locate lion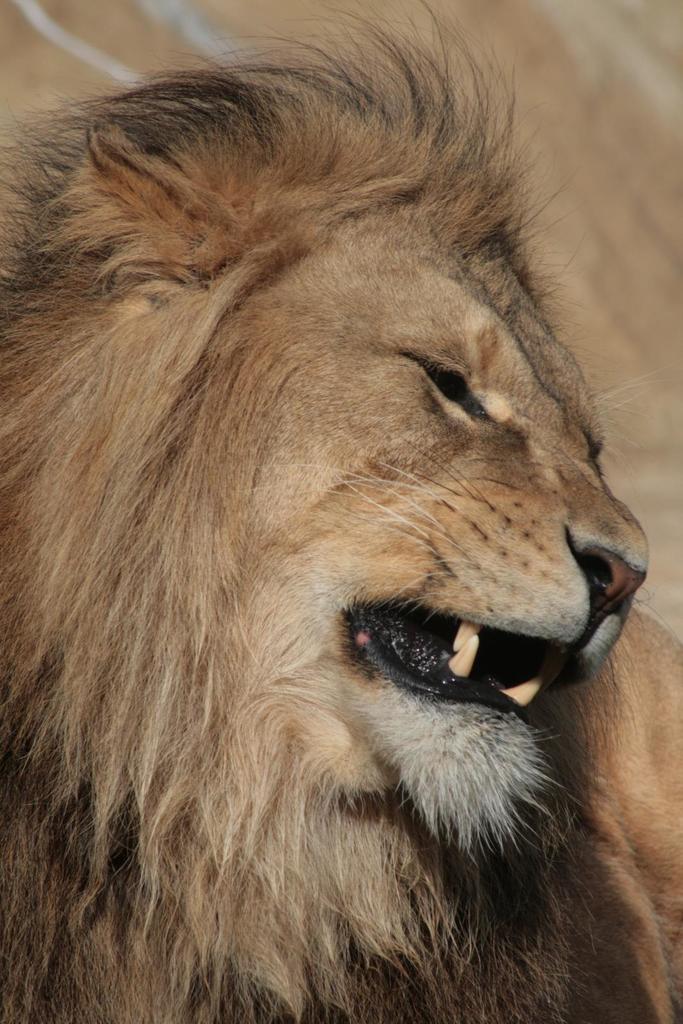
(0,0,682,1023)
